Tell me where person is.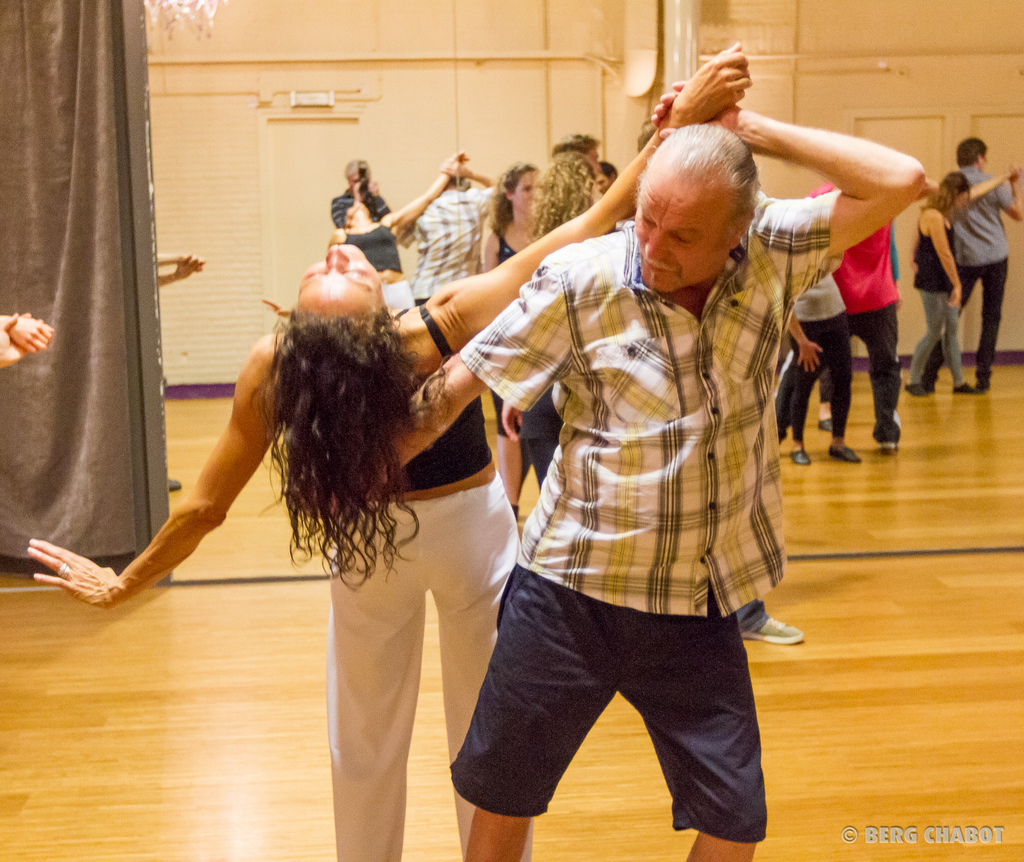
person is at pyautogui.locateOnScreen(781, 268, 865, 462).
